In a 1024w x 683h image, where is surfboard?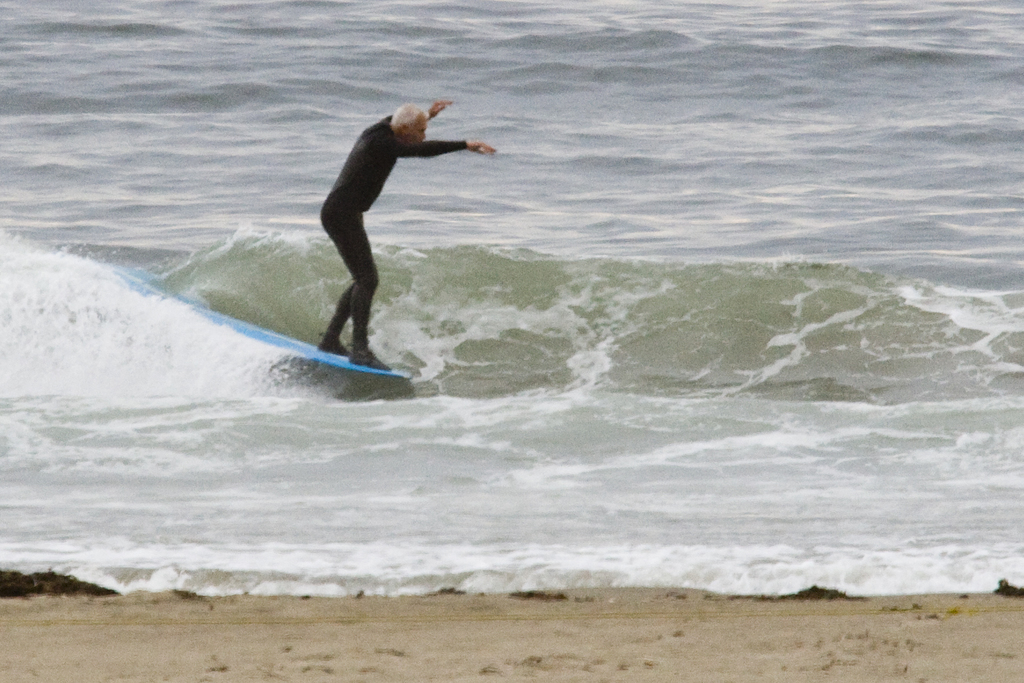
locate(95, 261, 415, 384).
